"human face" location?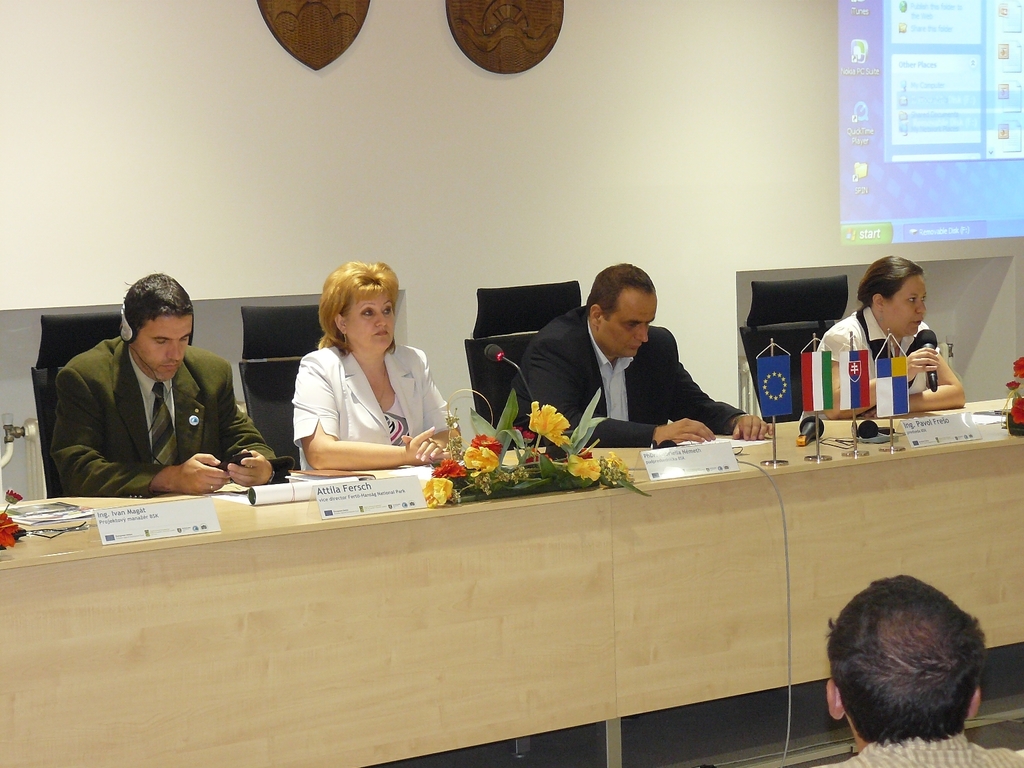
rect(348, 297, 393, 349)
